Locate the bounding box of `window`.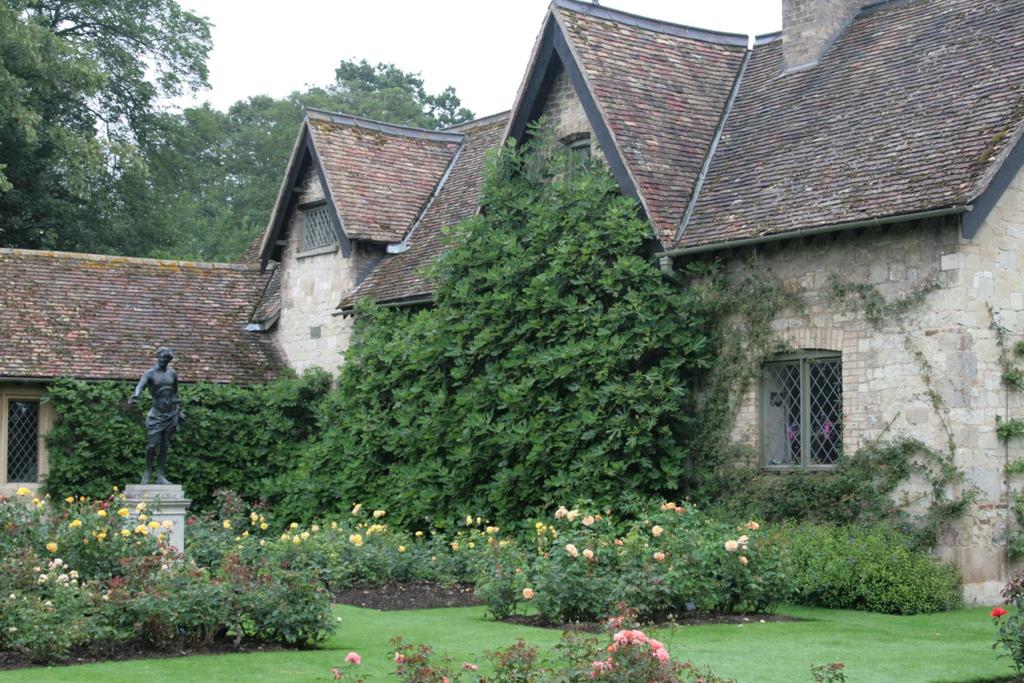
Bounding box: detection(760, 339, 851, 476).
